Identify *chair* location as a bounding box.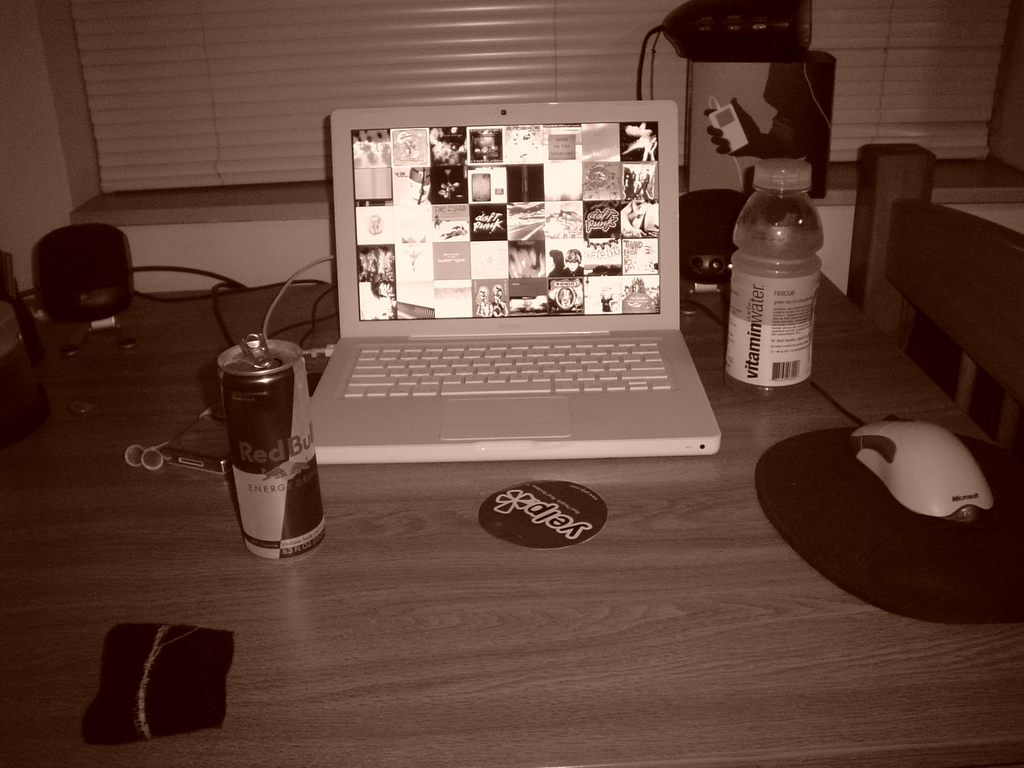
847,144,1023,474.
